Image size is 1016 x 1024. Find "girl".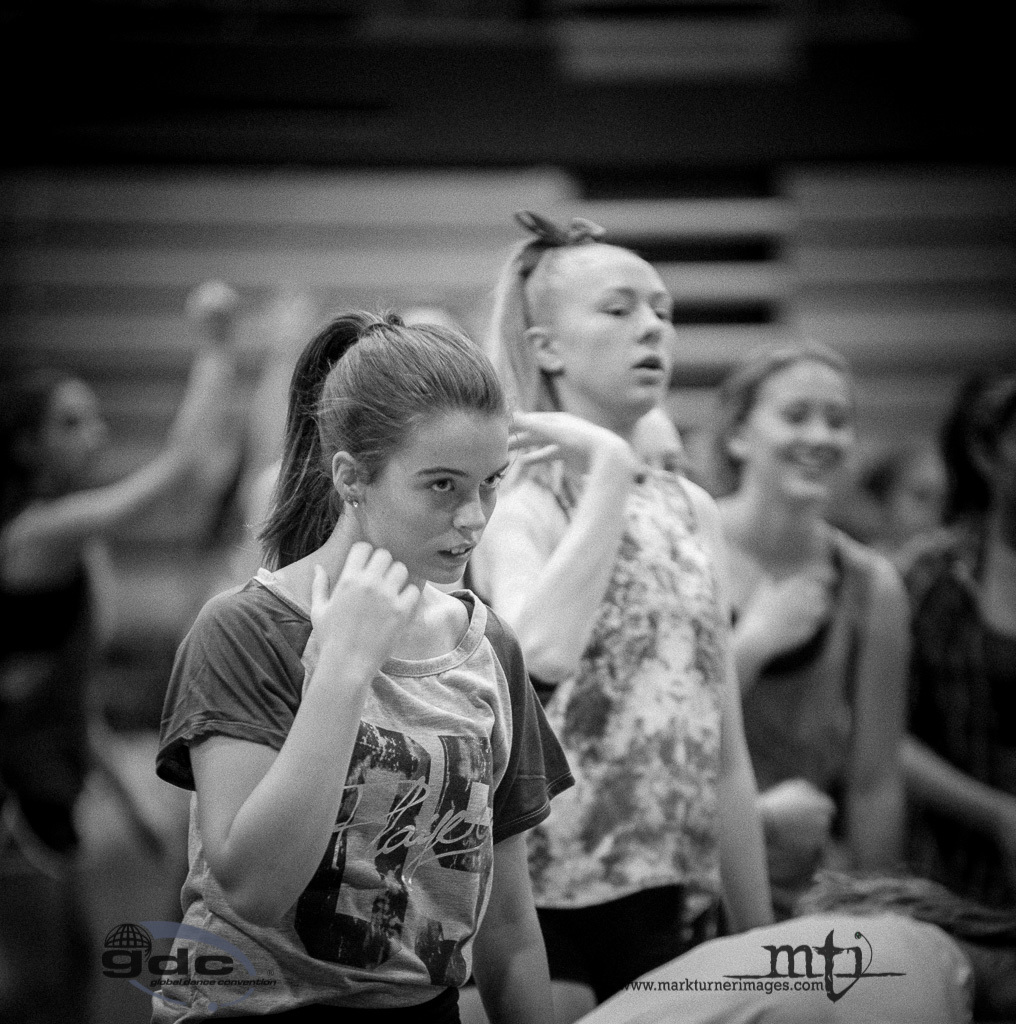
<region>162, 299, 571, 1023</region>.
